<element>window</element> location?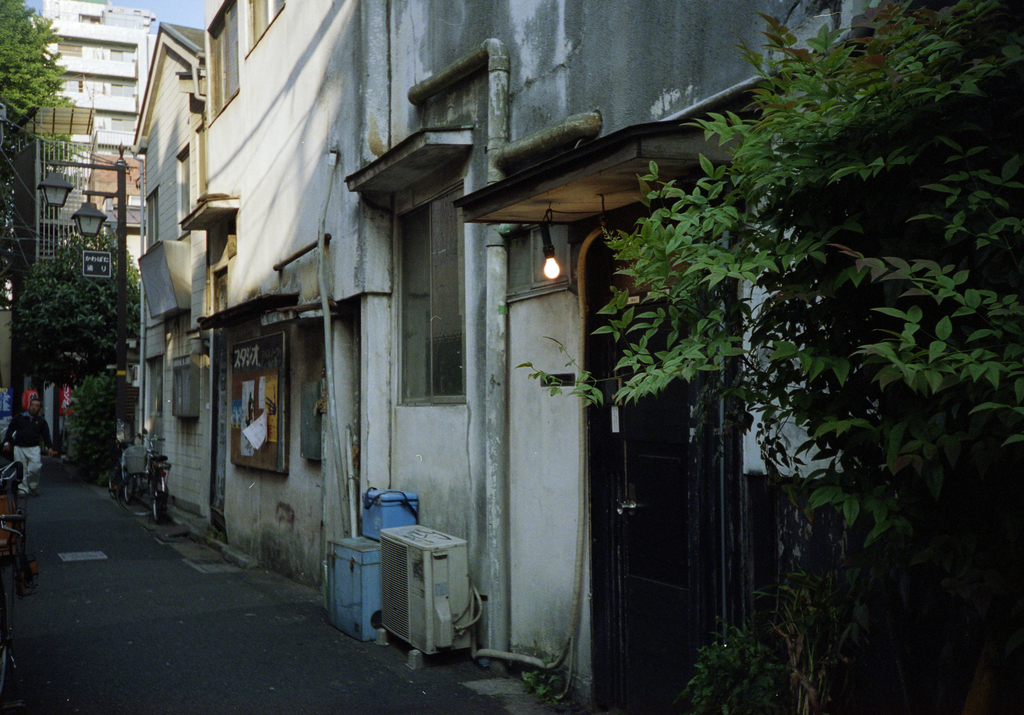
BBox(240, 0, 287, 59)
